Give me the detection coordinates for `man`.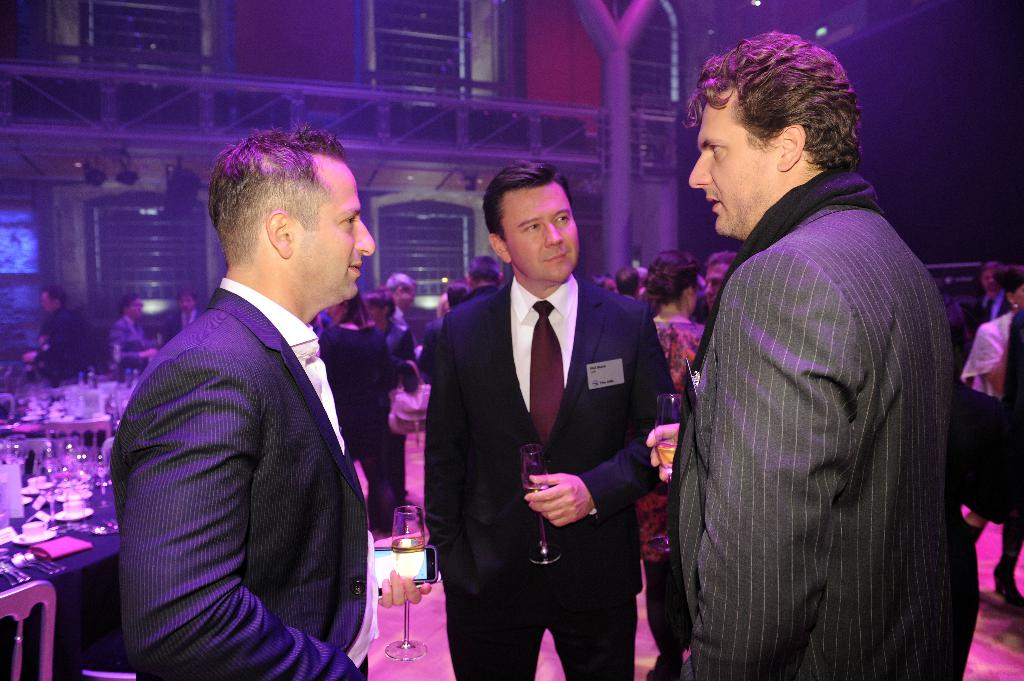
x1=422 y1=160 x2=676 y2=680.
